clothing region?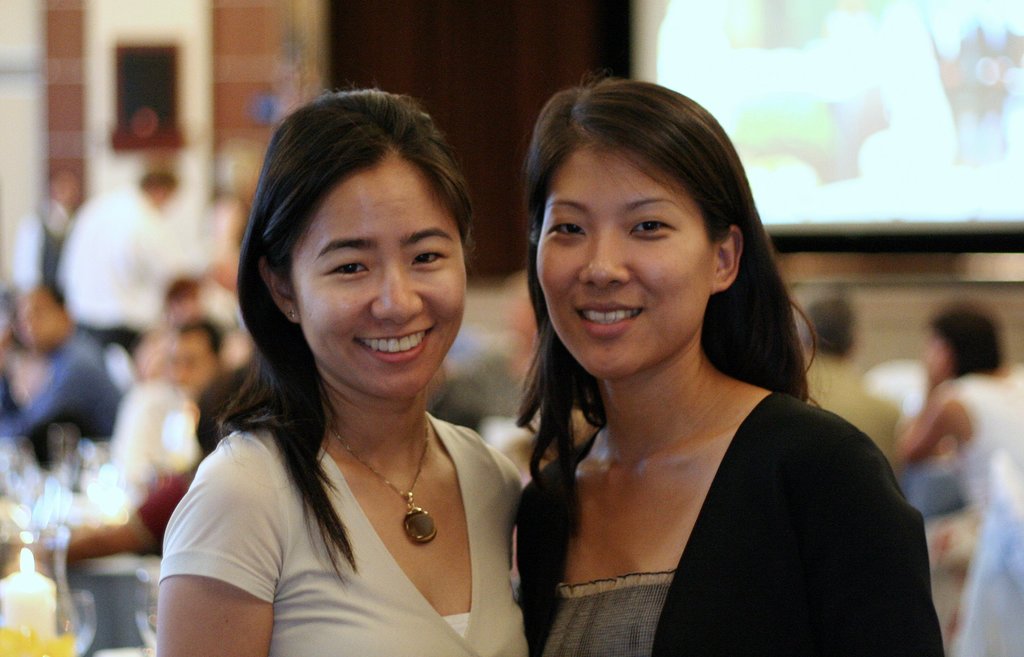
region(508, 389, 950, 656)
